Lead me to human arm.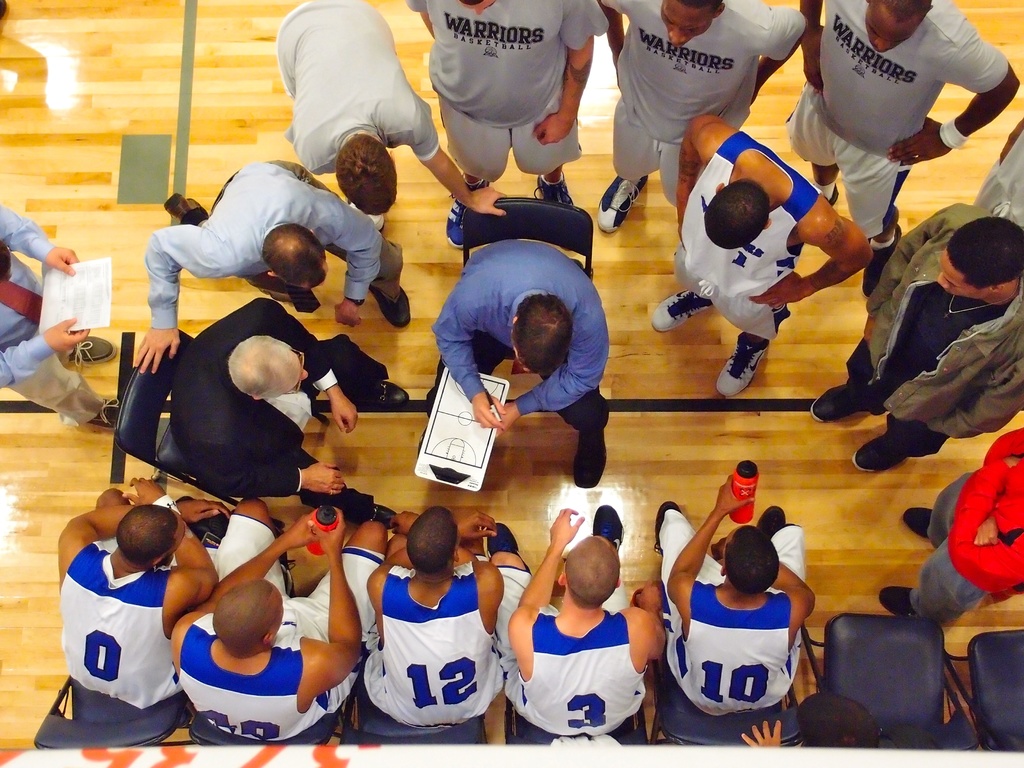
Lead to select_region(867, 200, 975, 341).
